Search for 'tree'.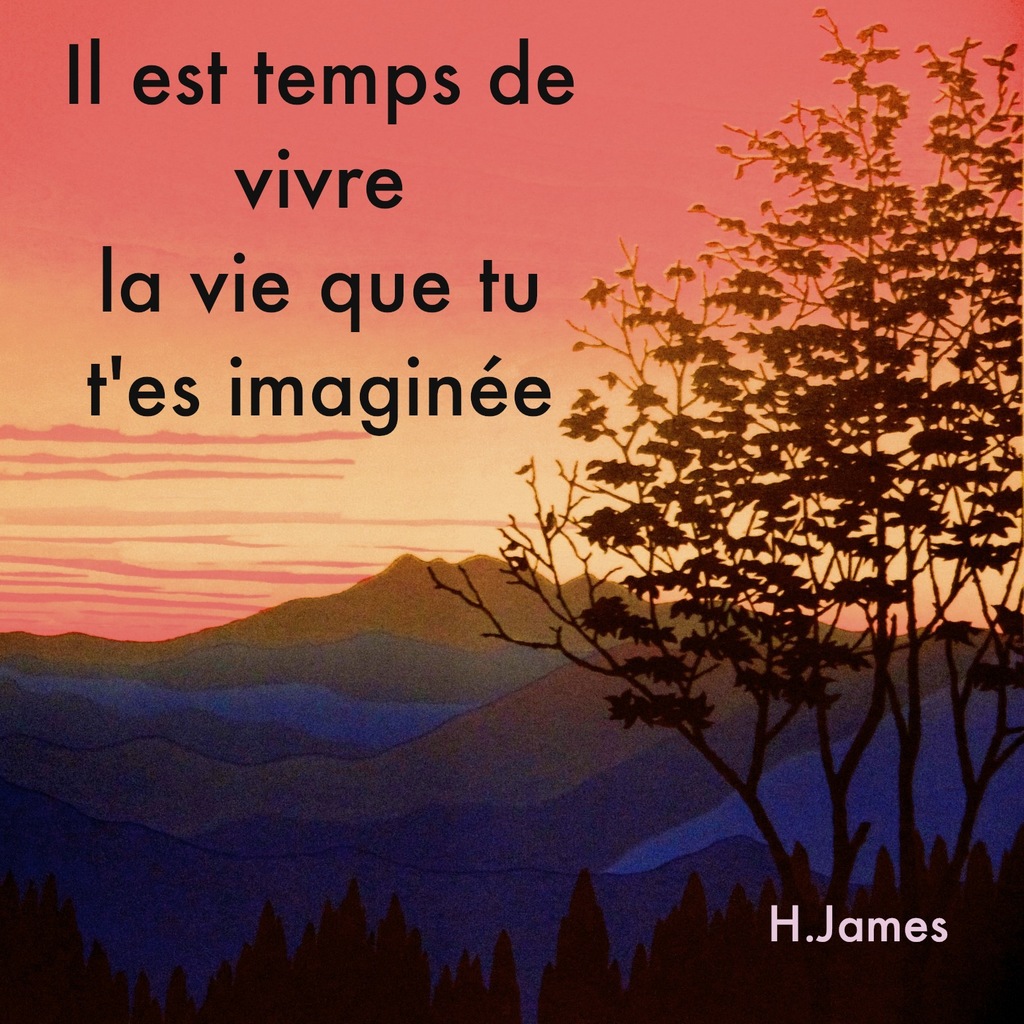
Found at bbox(455, 54, 999, 818).
